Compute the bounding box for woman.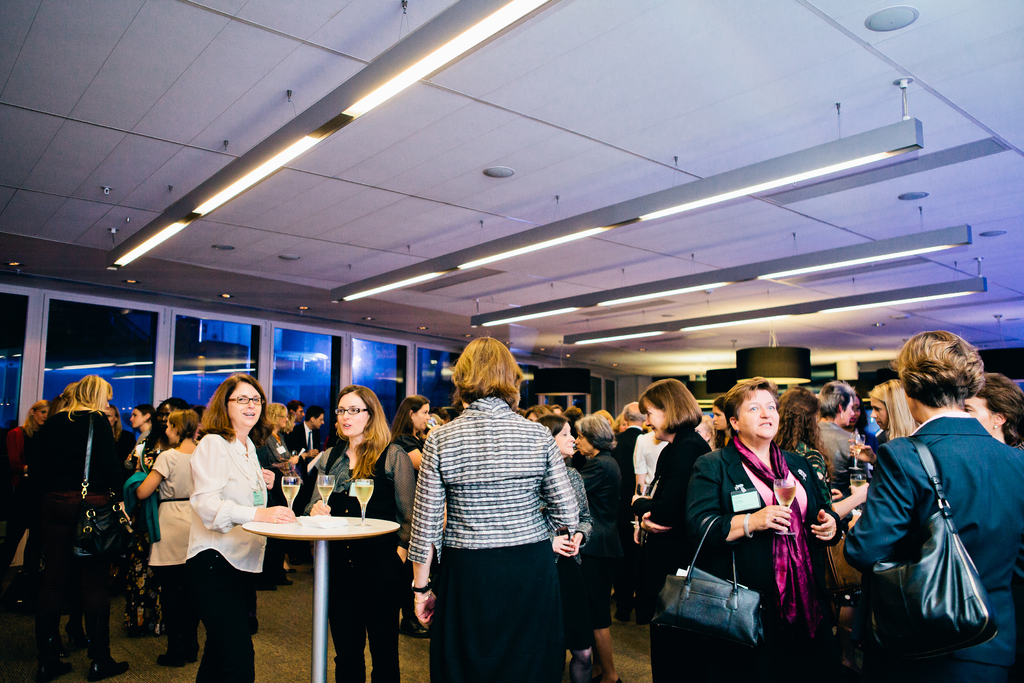
266/403/300/582.
